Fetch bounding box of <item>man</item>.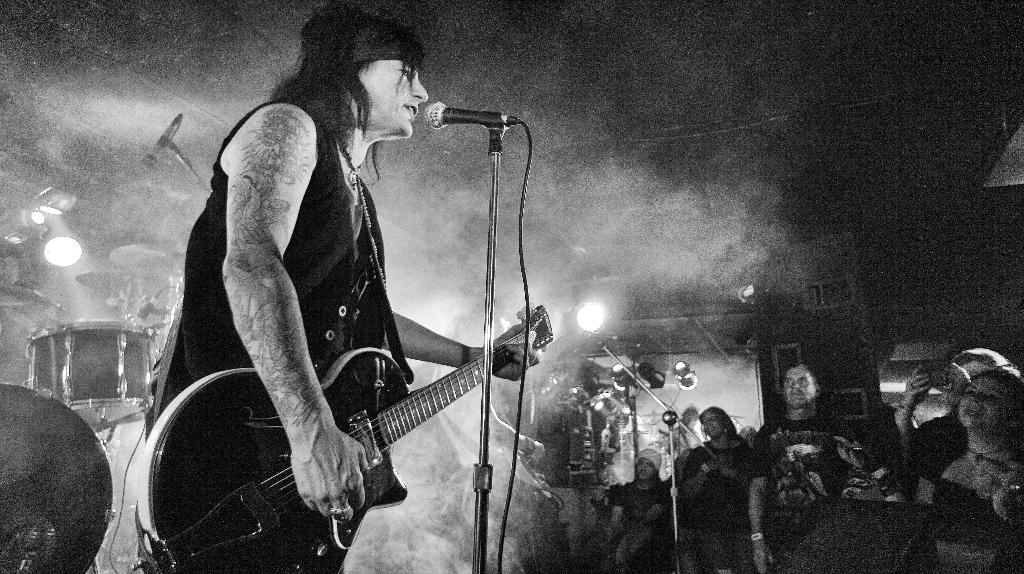
Bbox: bbox=[895, 347, 1023, 502].
